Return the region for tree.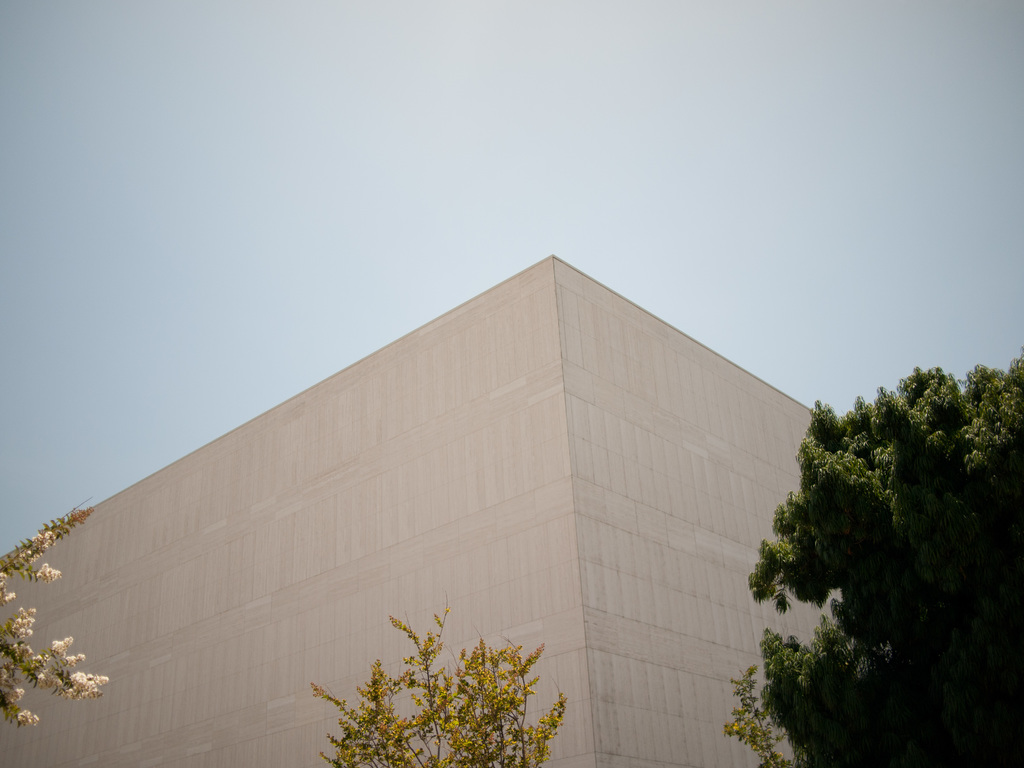
x1=298 y1=599 x2=572 y2=767.
